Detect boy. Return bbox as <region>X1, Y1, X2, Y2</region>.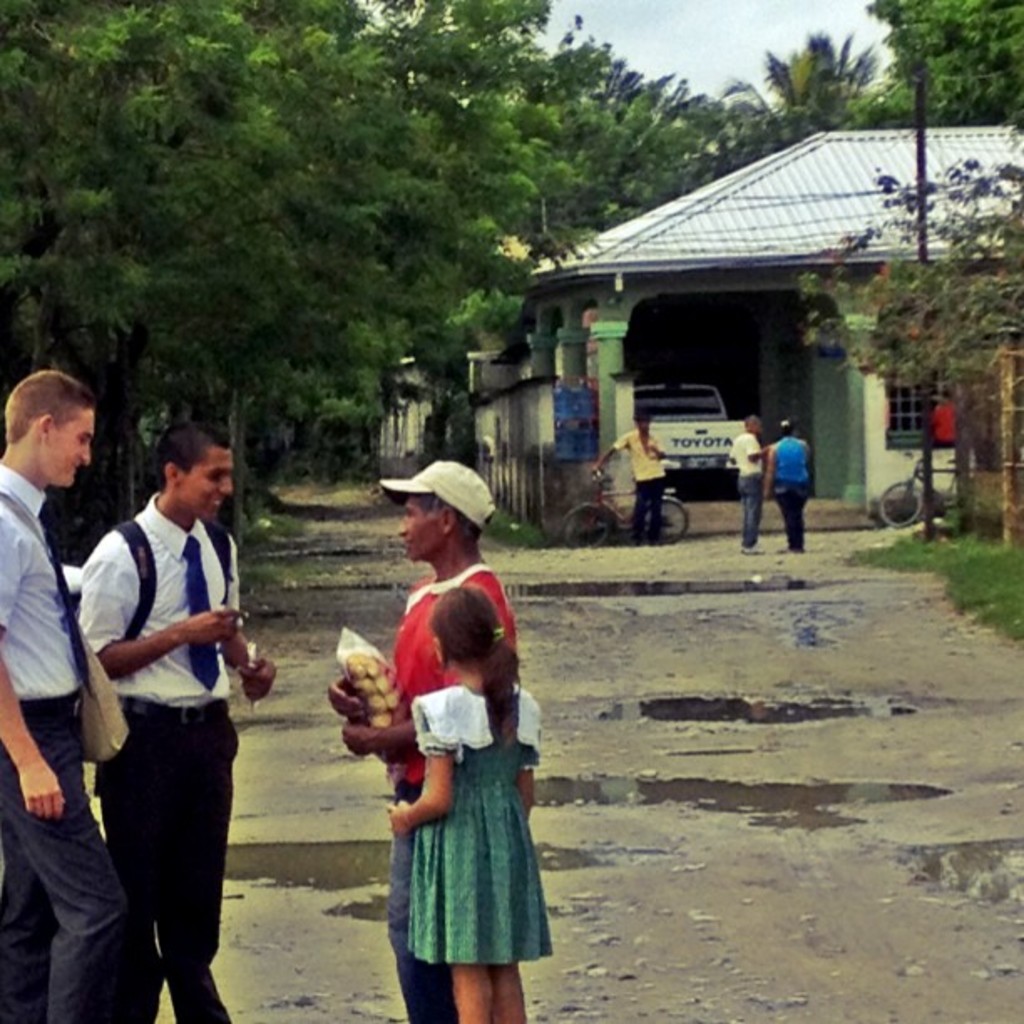
<region>75, 425, 279, 1022</region>.
